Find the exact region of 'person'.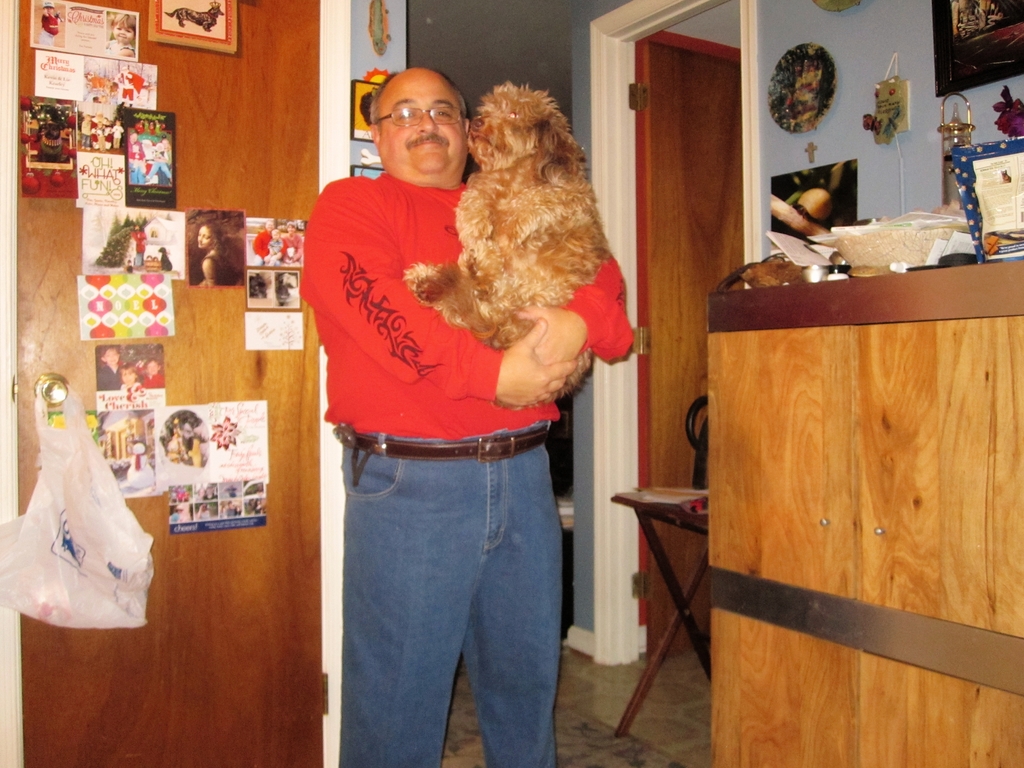
Exact region: 138/357/164/387.
